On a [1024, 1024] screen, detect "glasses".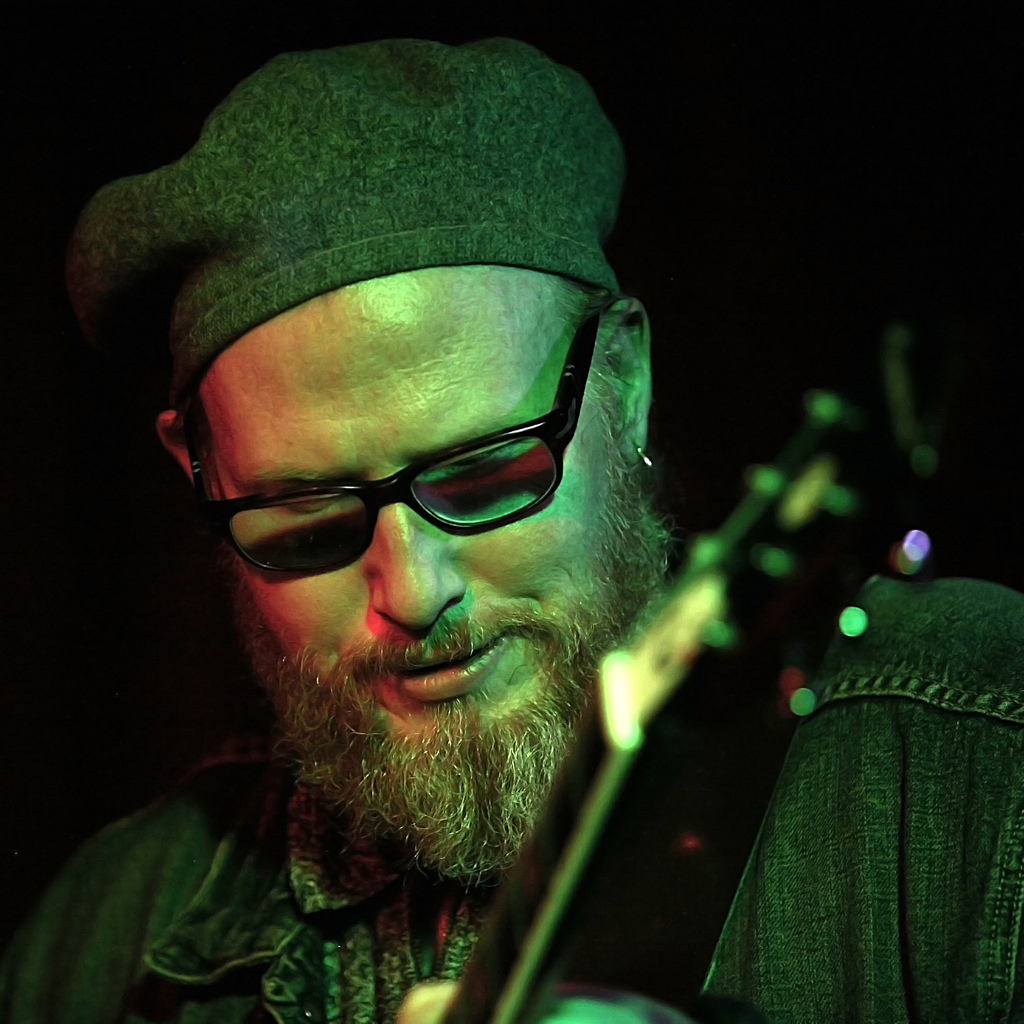
detection(127, 342, 644, 572).
